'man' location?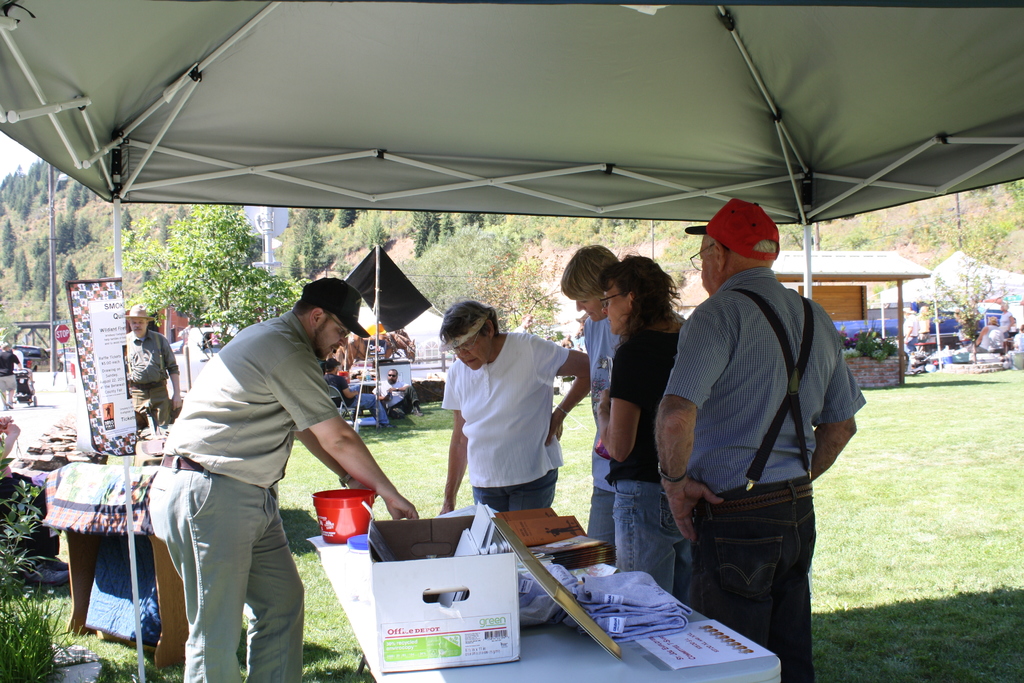
[636,199,847,682]
